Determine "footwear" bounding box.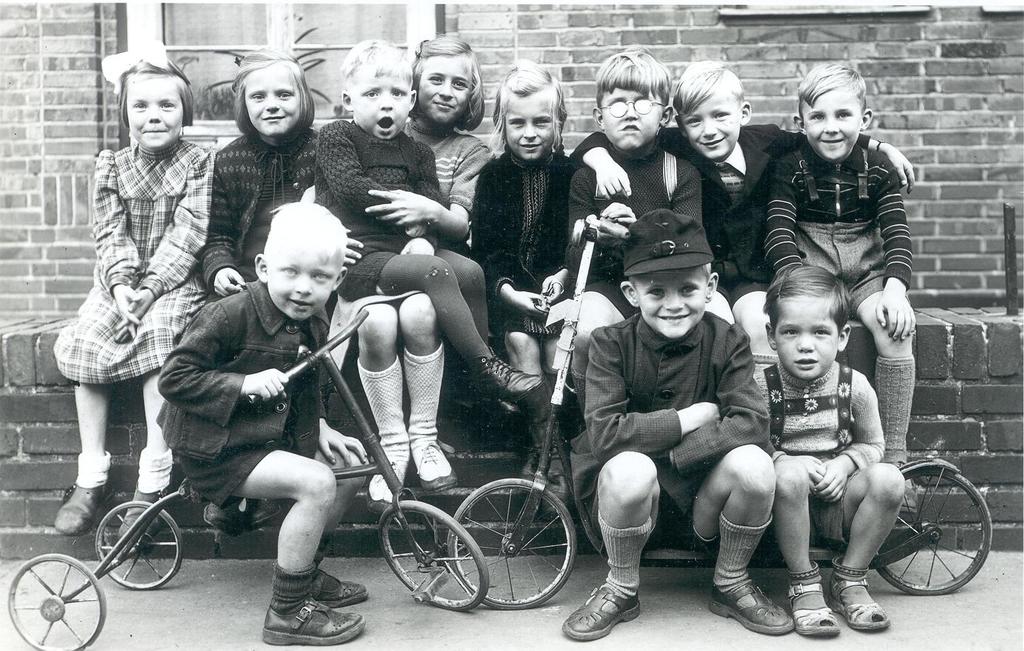
Determined: BBox(791, 580, 838, 633).
